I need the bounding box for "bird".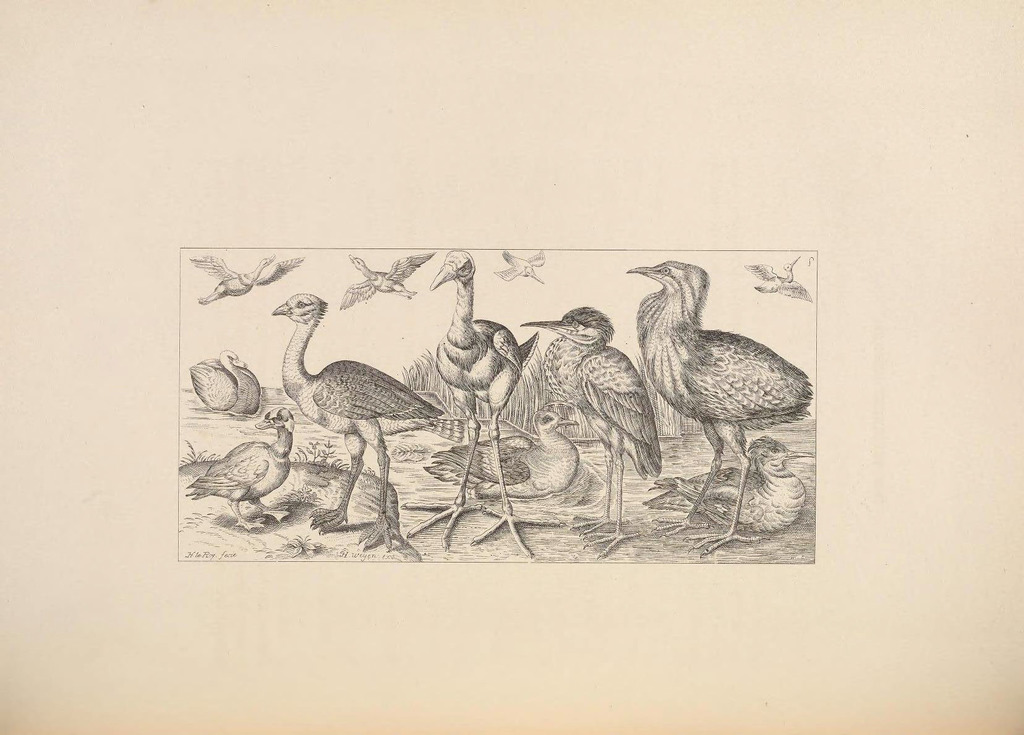
Here it is: <region>193, 252, 301, 302</region>.
